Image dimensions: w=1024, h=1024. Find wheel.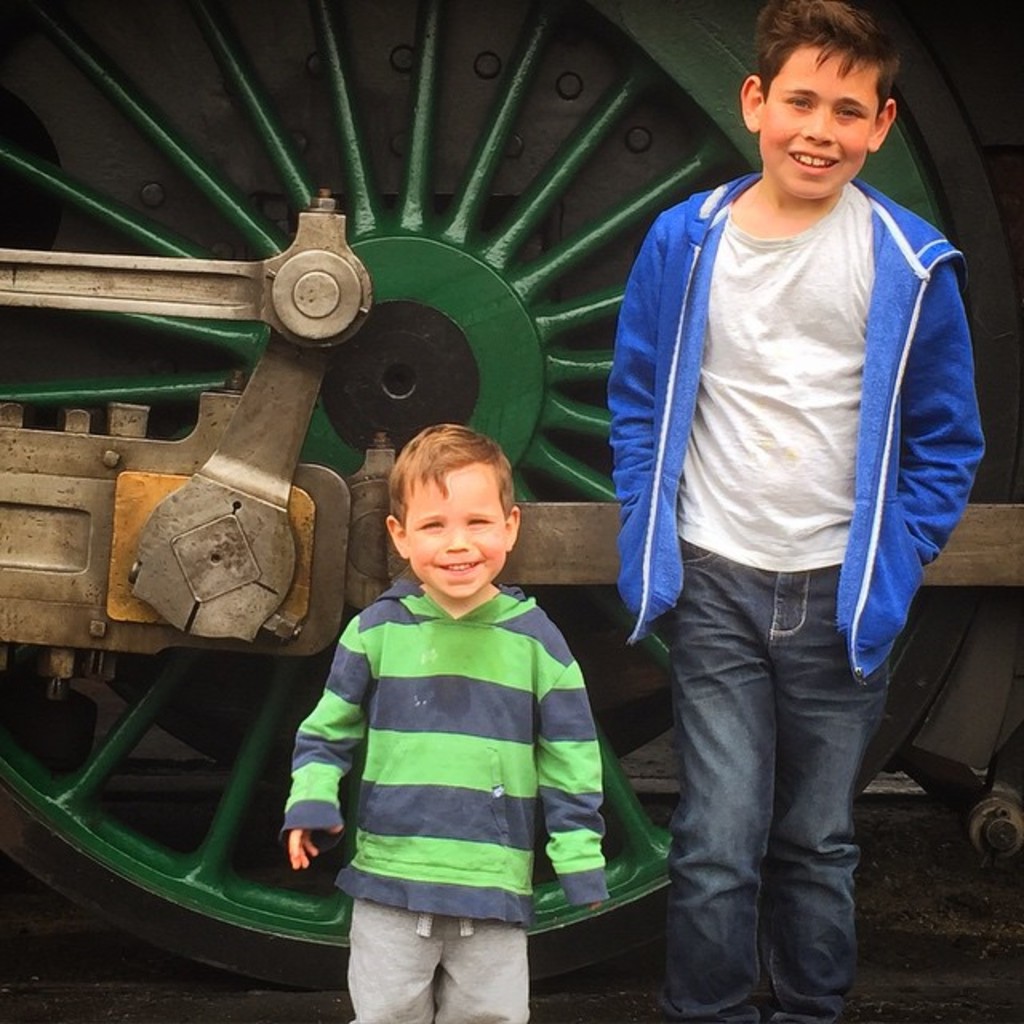
box(0, 0, 958, 1002).
